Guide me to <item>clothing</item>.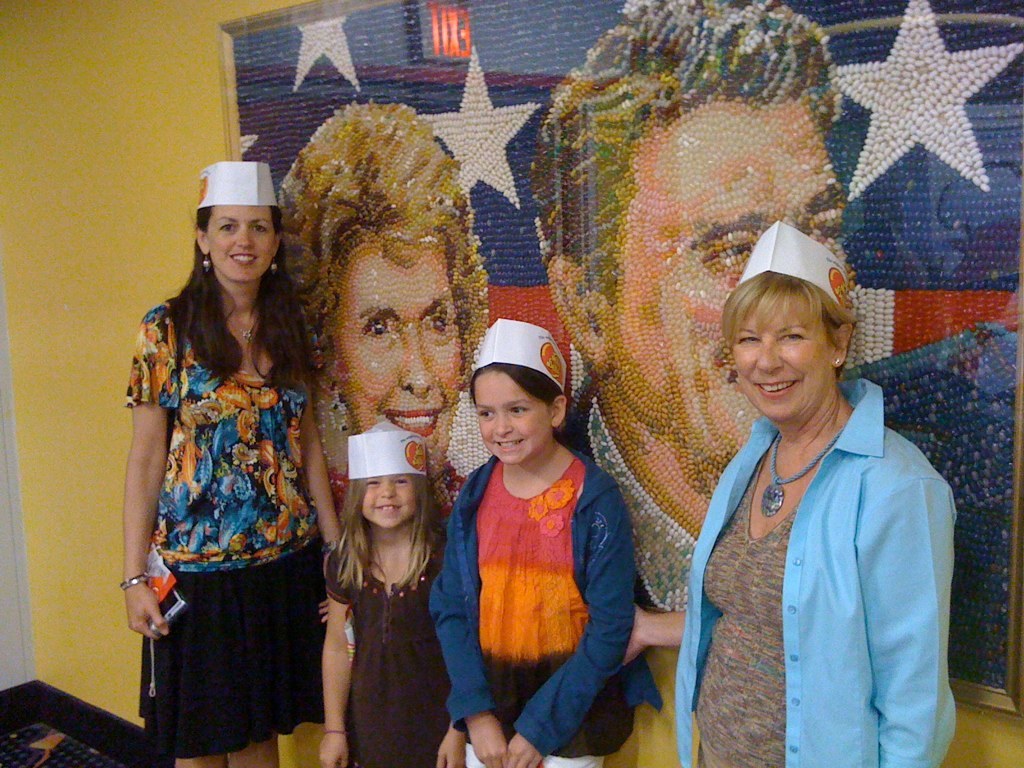
Guidance: [left=430, top=438, right=664, bottom=767].
